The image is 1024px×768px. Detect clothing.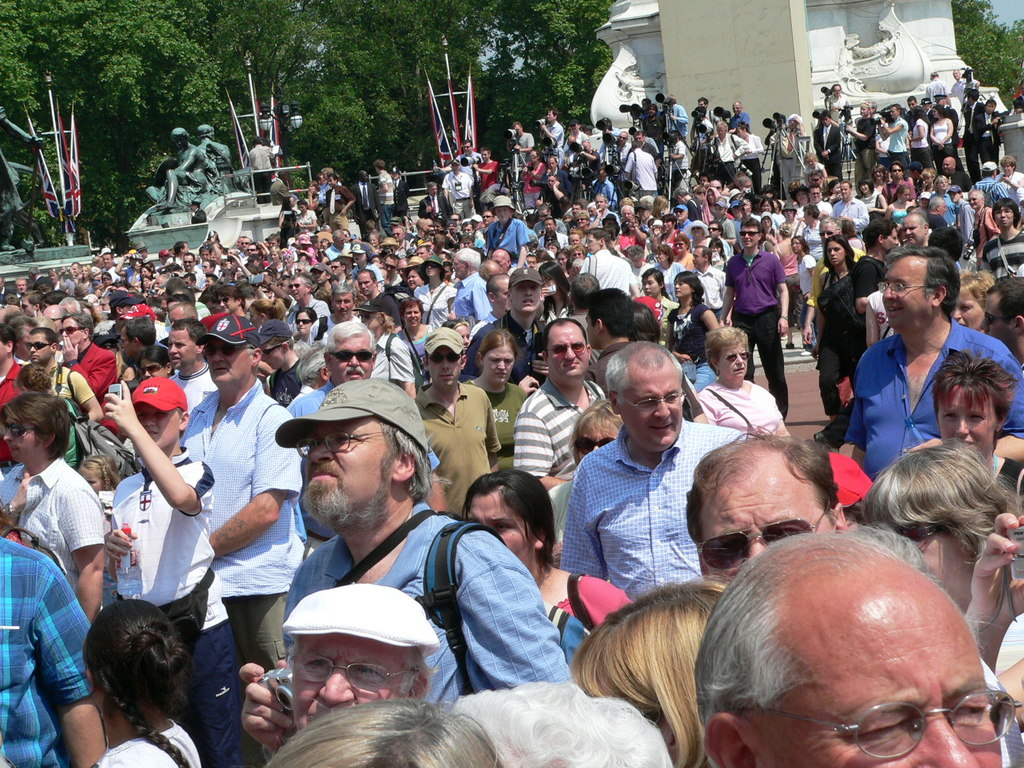
Detection: [left=839, top=319, right=1021, bottom=482].
